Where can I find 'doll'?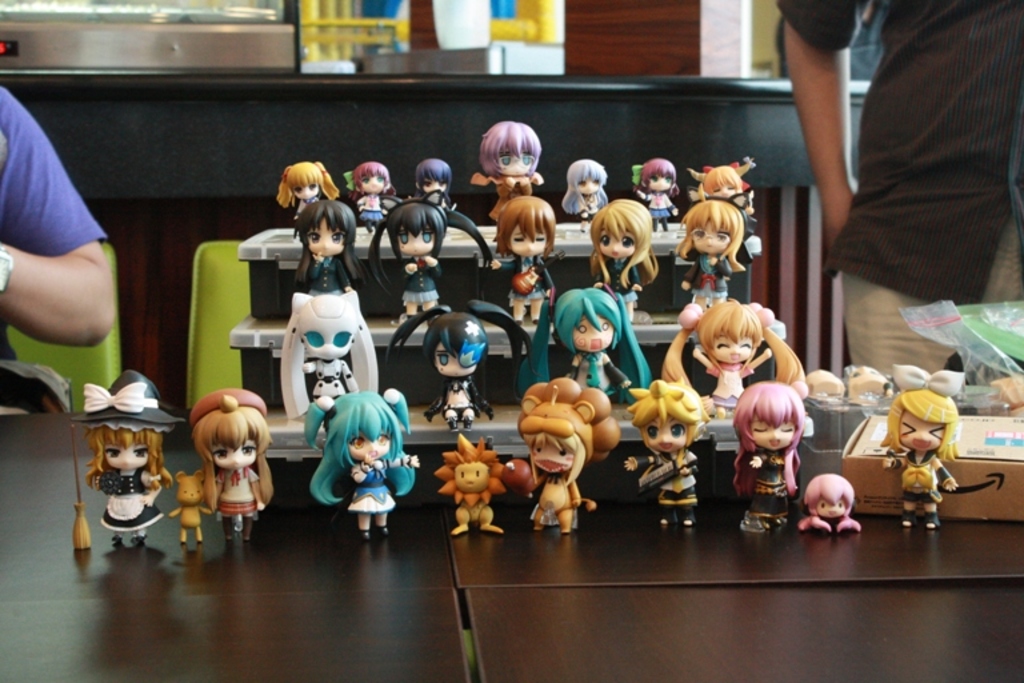
You can find it at locate(345, 159, 396, 228).
